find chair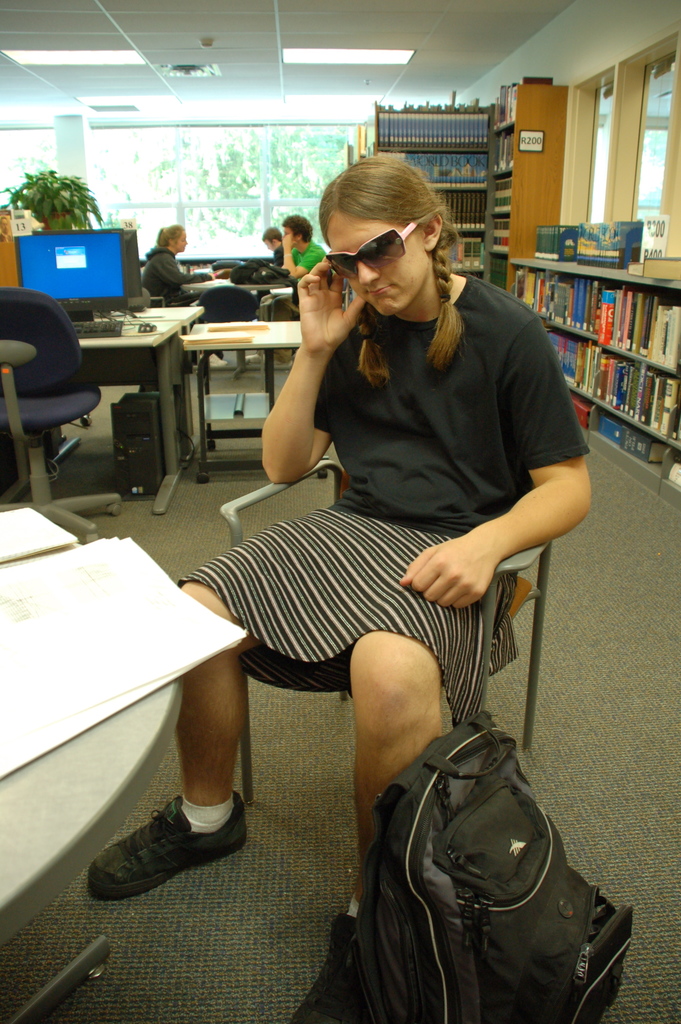
detection(0, 340, 126, 547)
